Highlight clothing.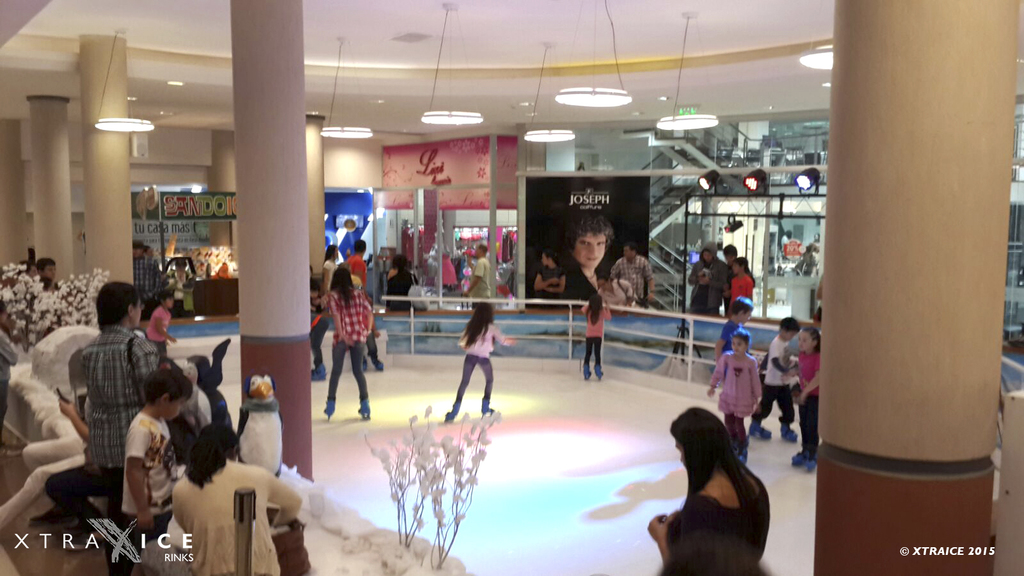
Highlighted region: 538/264/563/306.
